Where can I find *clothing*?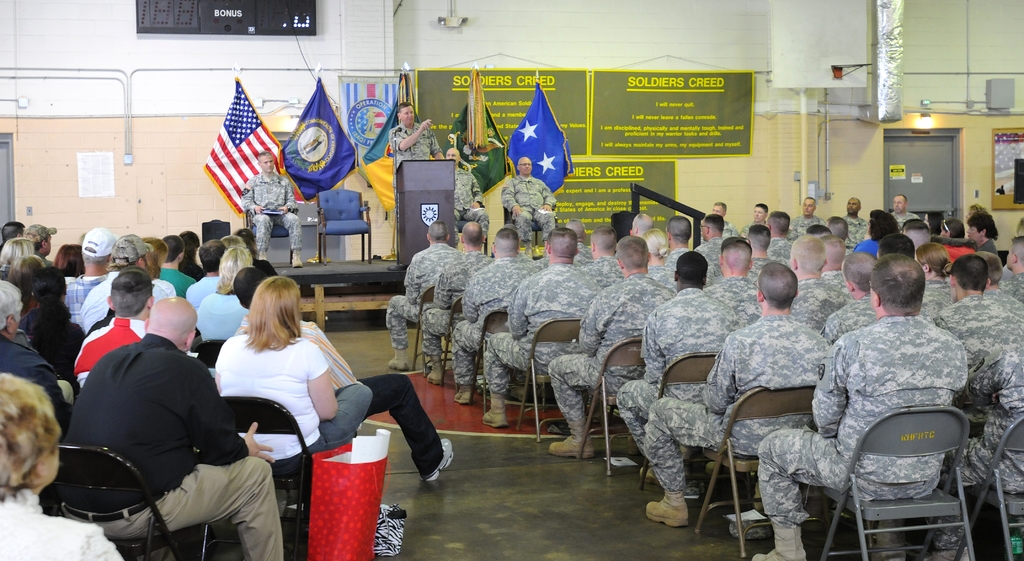
You can find it at l=179, t=250, r=209, b=286.
